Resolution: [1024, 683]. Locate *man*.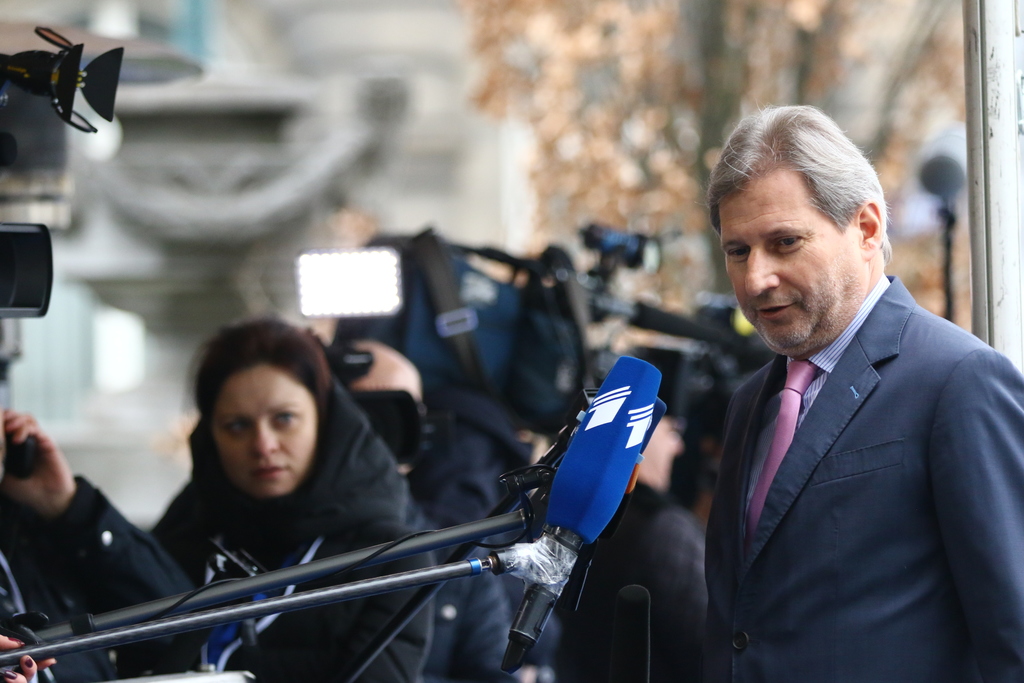
(349,336,524,682).
